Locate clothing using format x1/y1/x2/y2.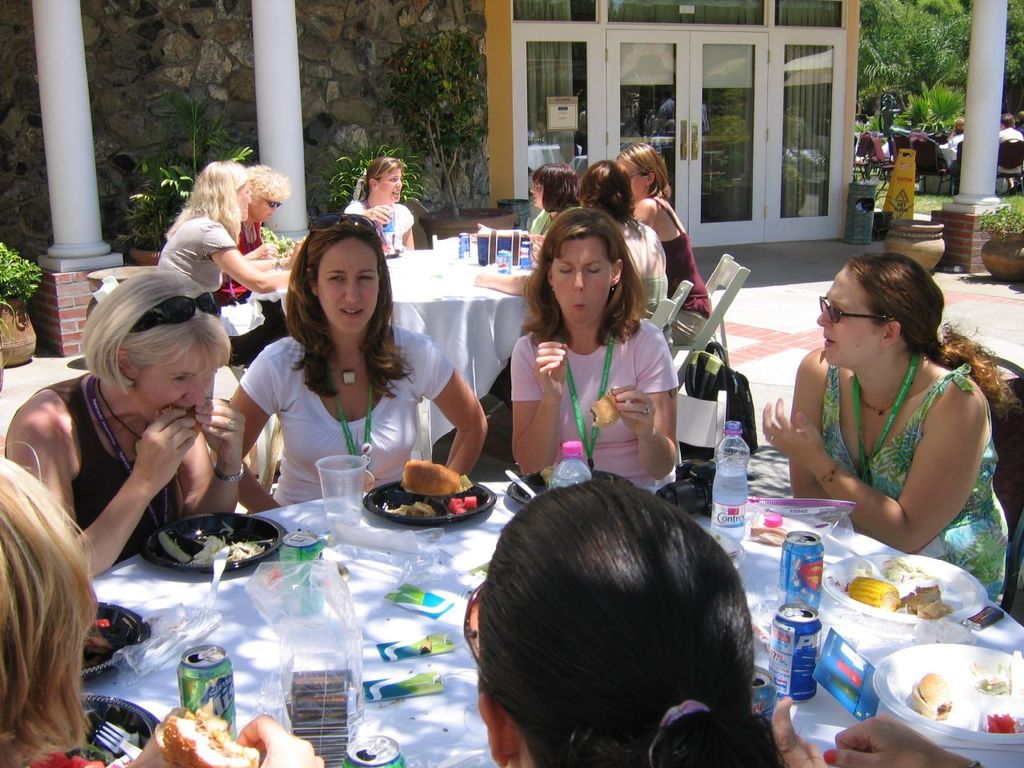
1017/123/1023/133.
